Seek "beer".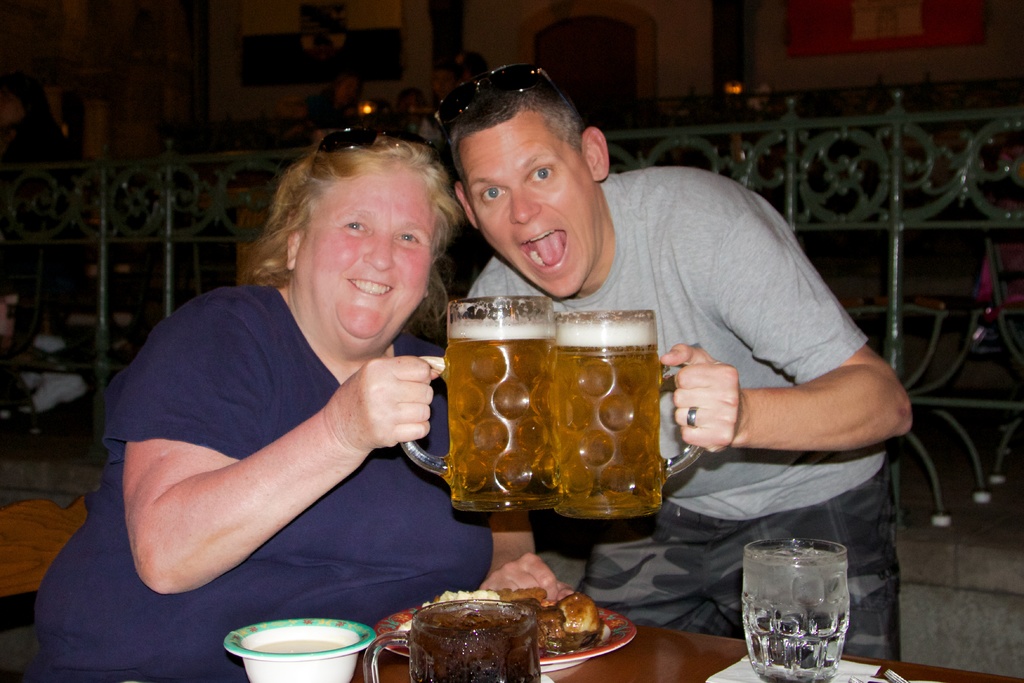
bbox(356, 593, 548, 682).
